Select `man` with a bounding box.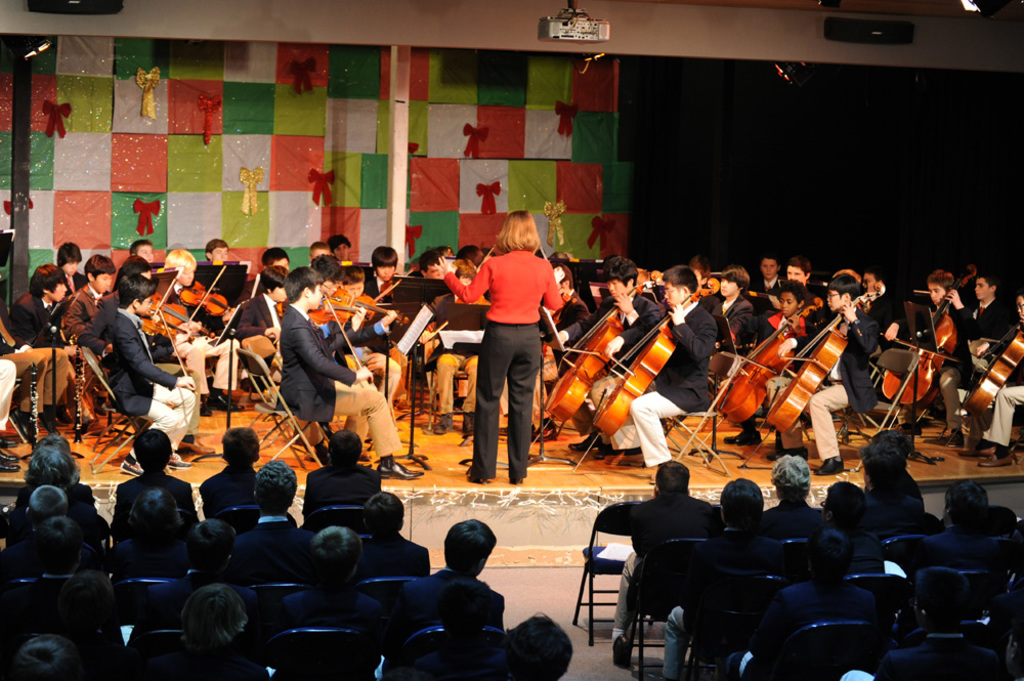
detection(758, 251, 783, 297).
